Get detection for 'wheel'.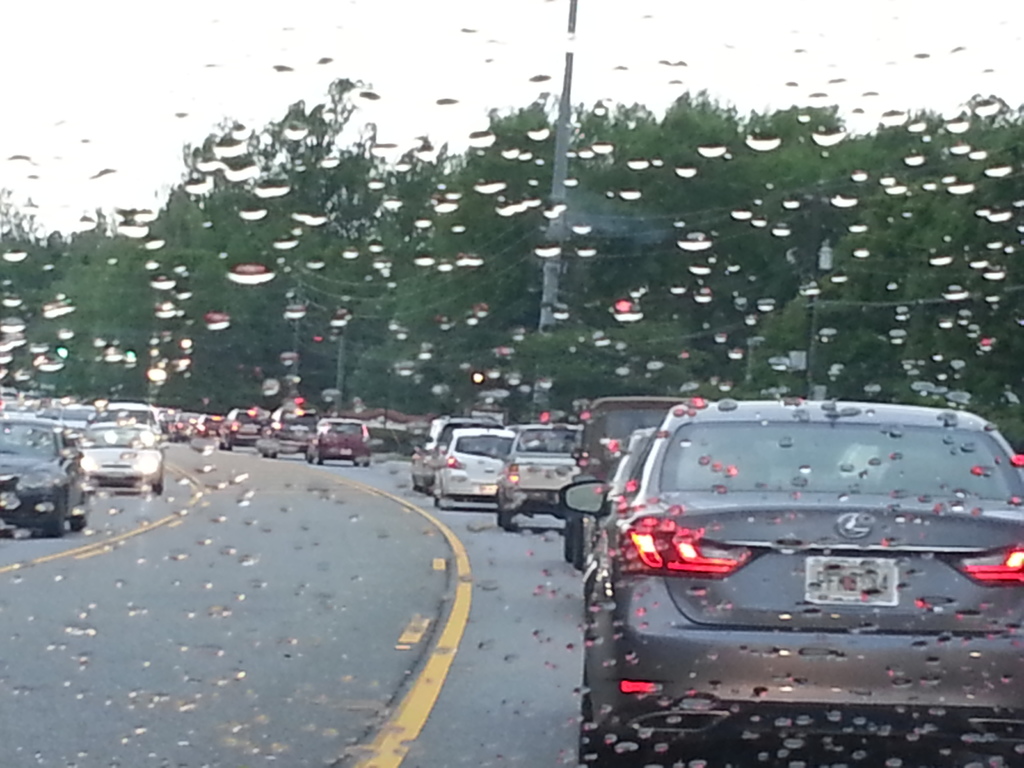
Detection: box=[563, 521, 572, 563].
